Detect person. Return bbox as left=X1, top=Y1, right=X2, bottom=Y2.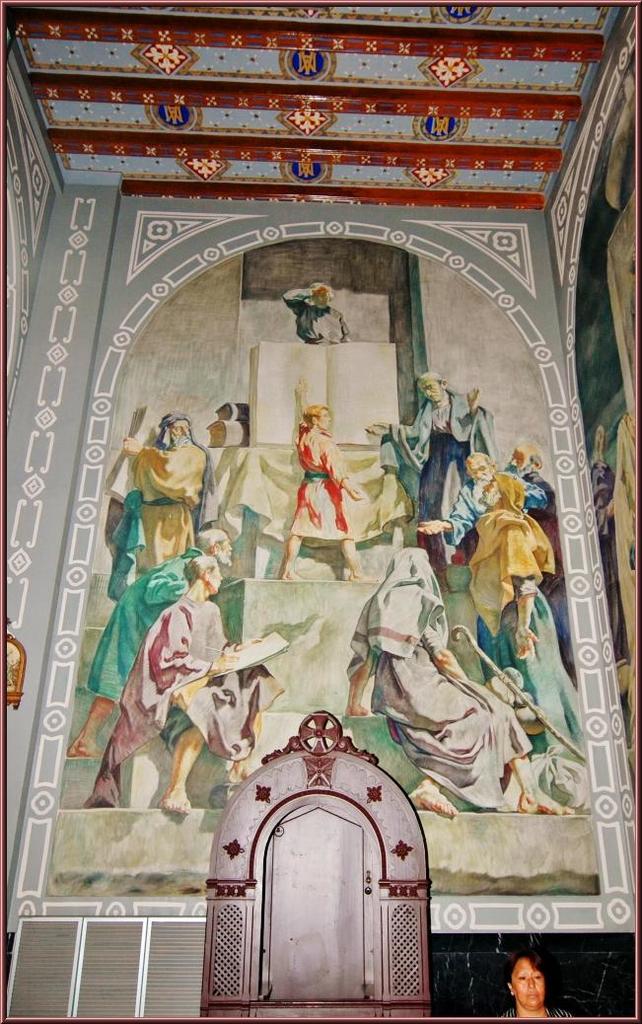
left=83, top=551, right=286, bottom=814.
